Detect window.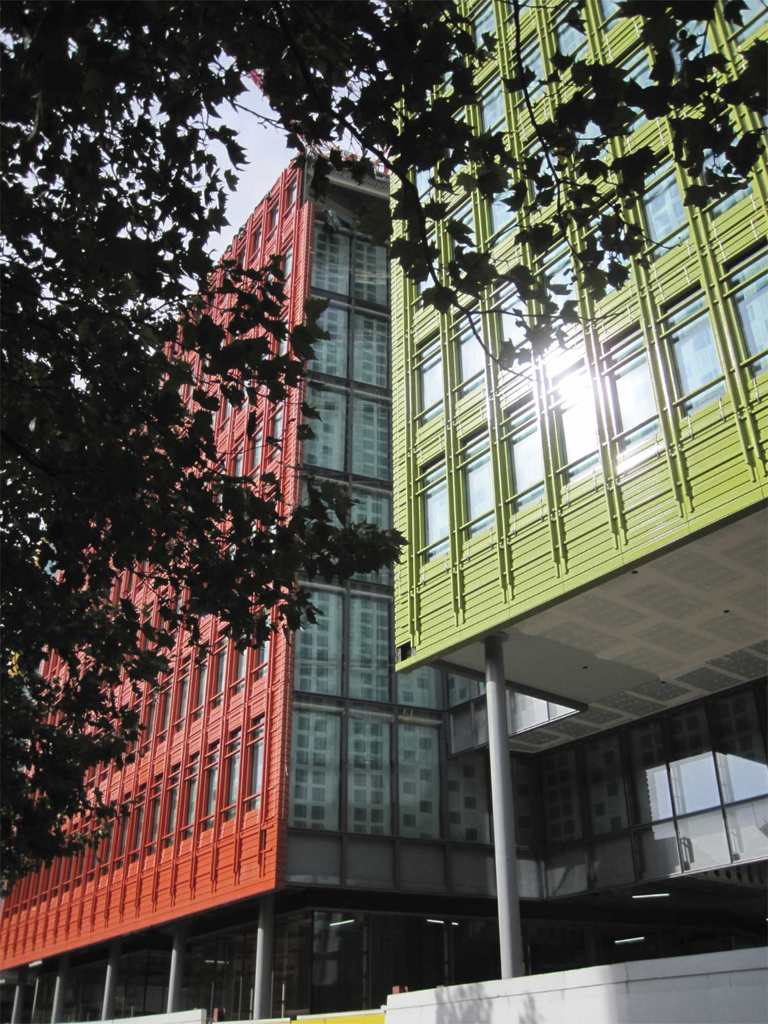
Detected at region(310, 225, 345, 298).
